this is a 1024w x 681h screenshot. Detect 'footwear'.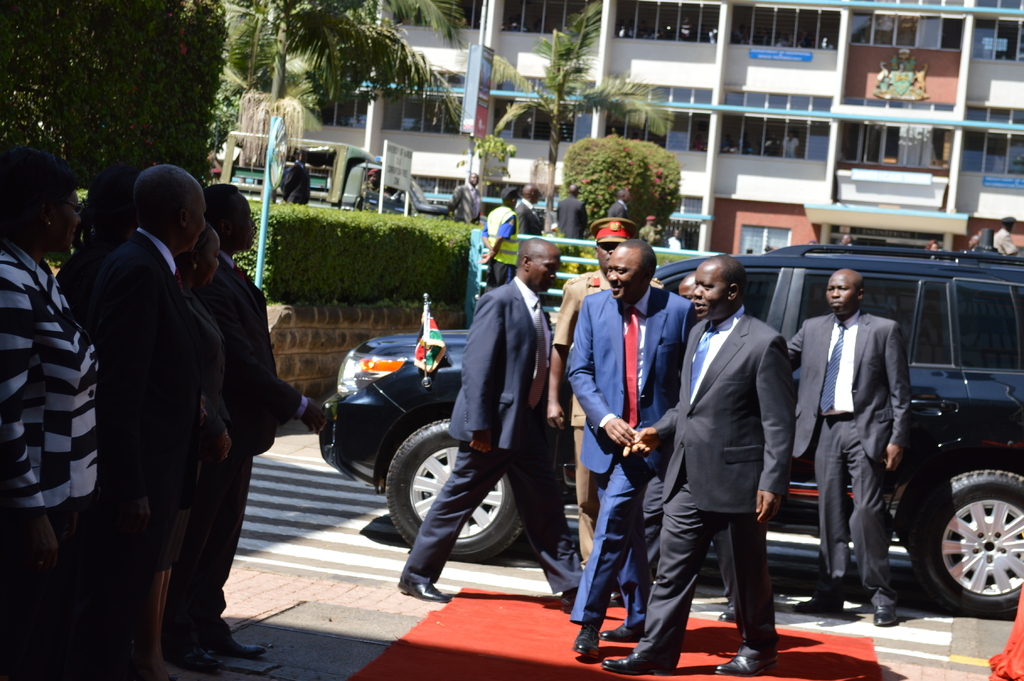
{"x1": 870, "y1": 587, "x2": 899, "y2": 627}.
